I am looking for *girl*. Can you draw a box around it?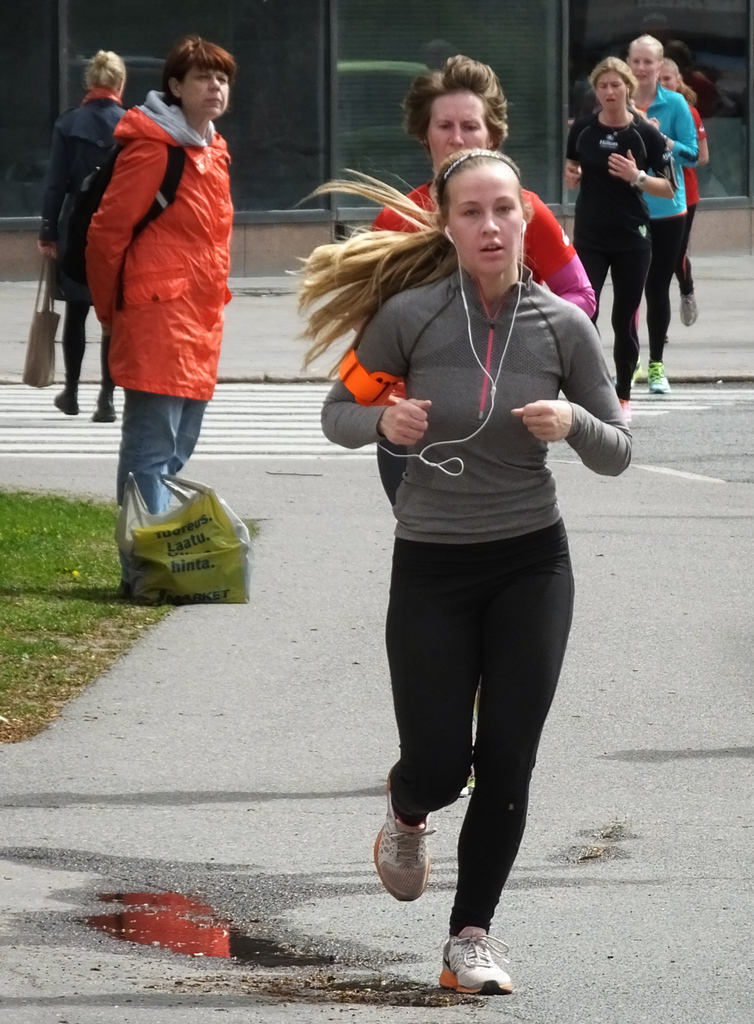
Sure, the bounding box is 38 40 135 417.
